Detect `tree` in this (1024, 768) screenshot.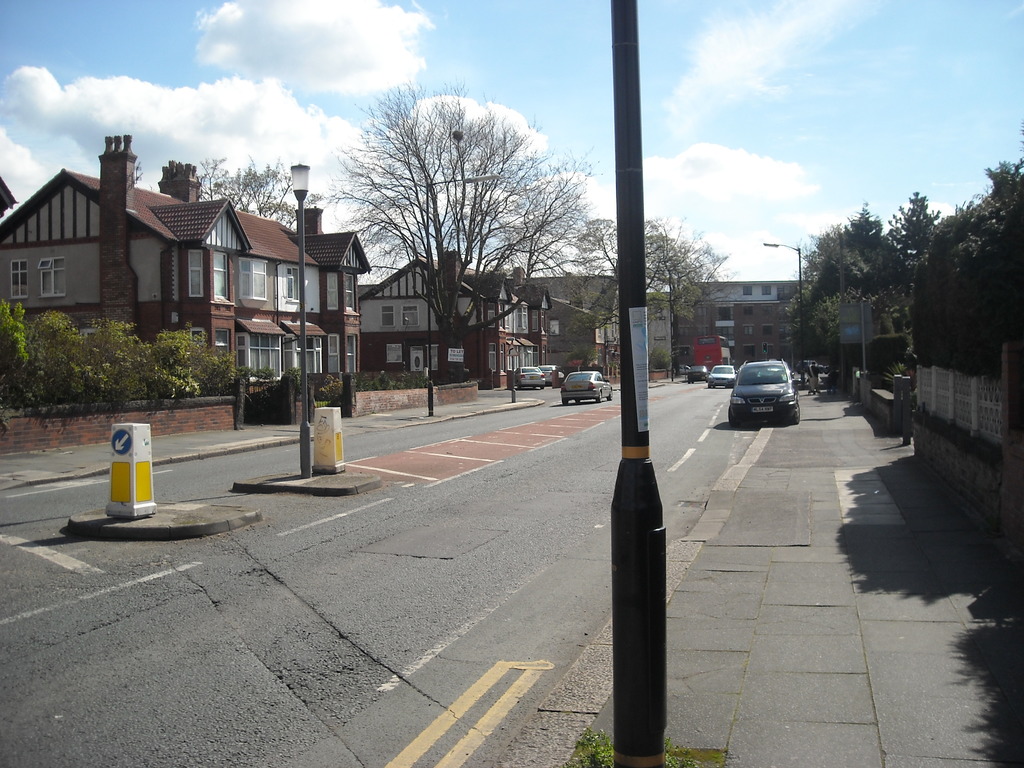
Detection: [193,152,300,236].
